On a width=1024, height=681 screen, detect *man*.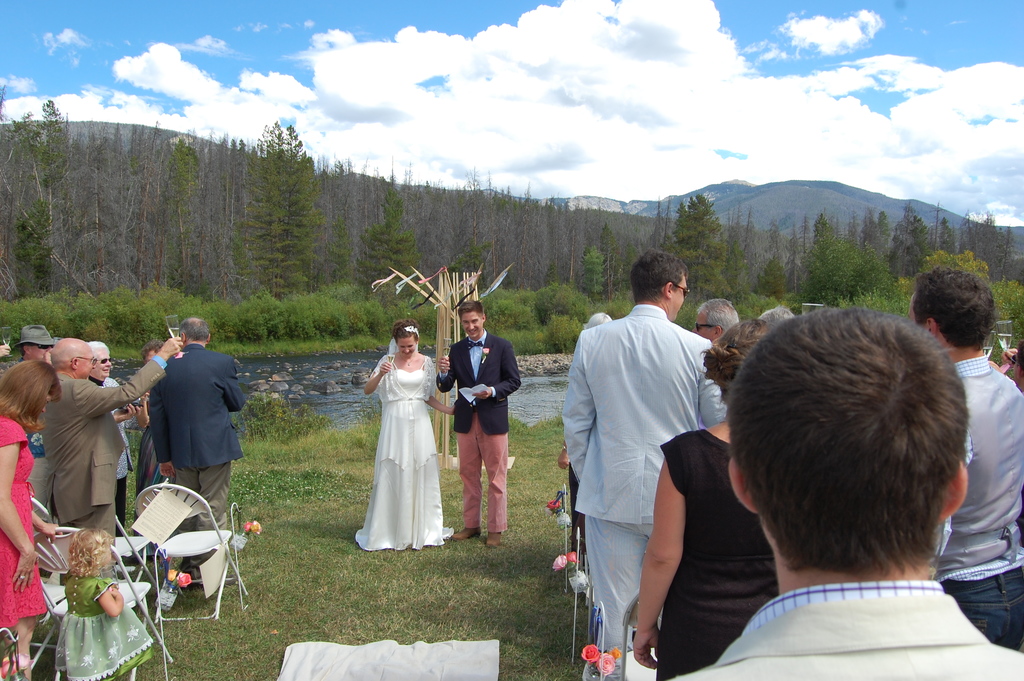
x1=430, y1=297, x2=527, y2=547.
